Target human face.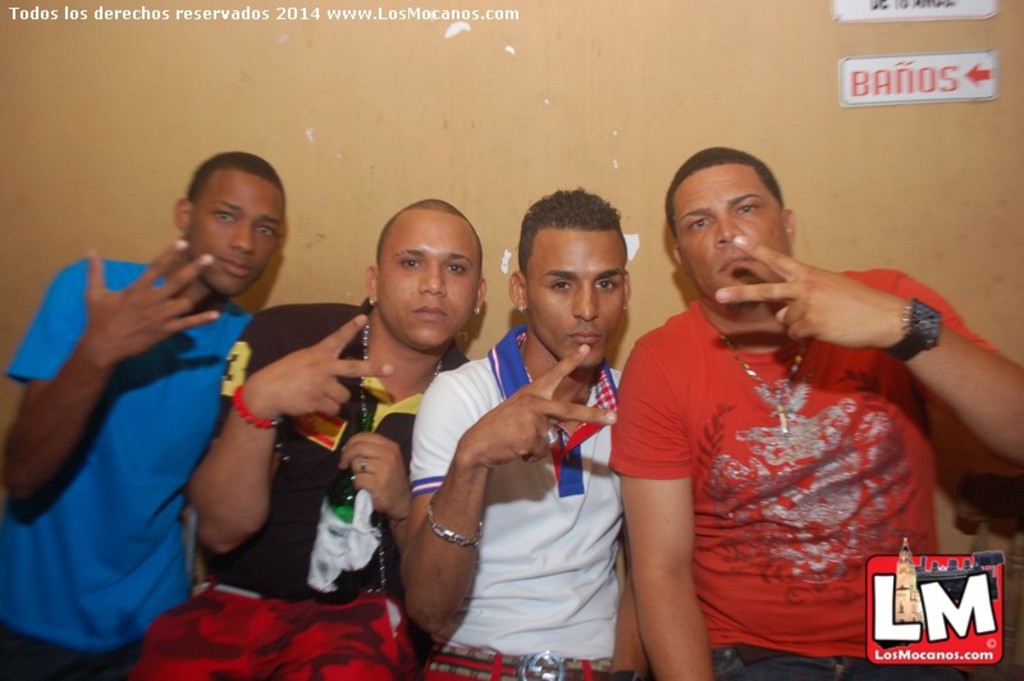
Target region: (x1=195, y1=175, x2=284, y2=298).
